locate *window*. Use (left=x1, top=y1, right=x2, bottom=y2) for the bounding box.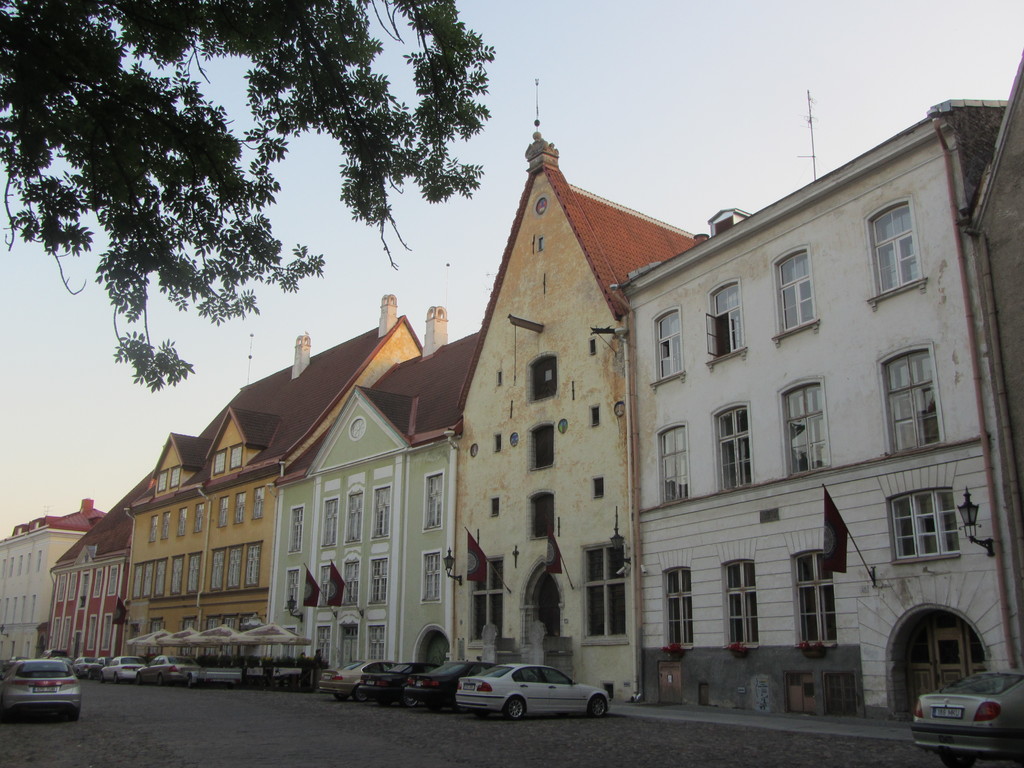
(left=92, top=569, right=103, bottom=599).
